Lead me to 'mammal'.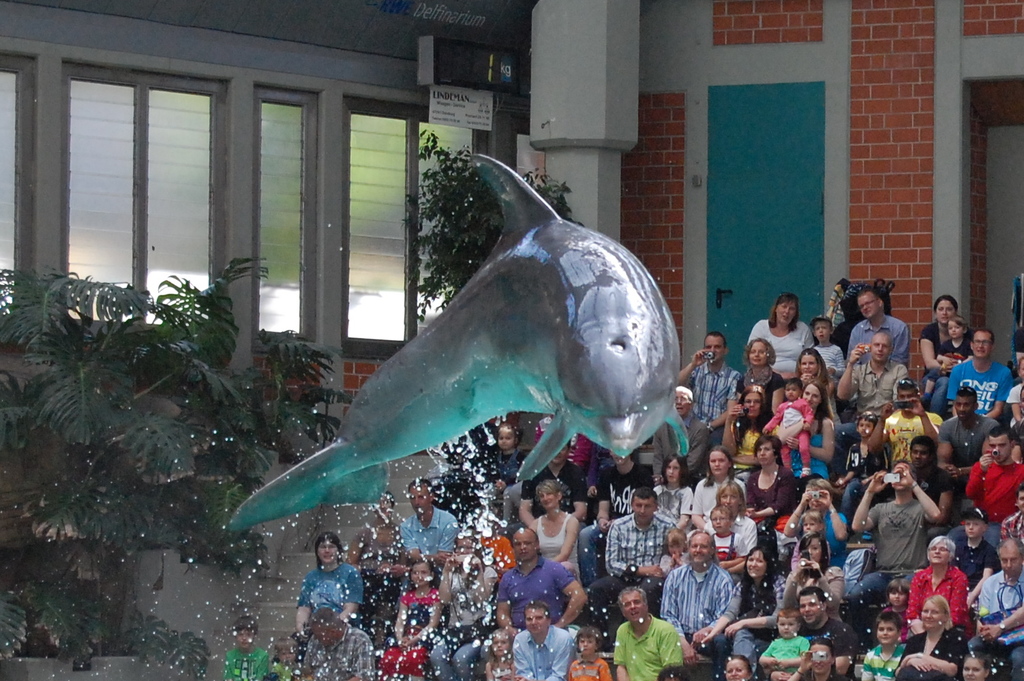
Lead to pyautogui.locateOnScreen(766, 372, 816, 469).
